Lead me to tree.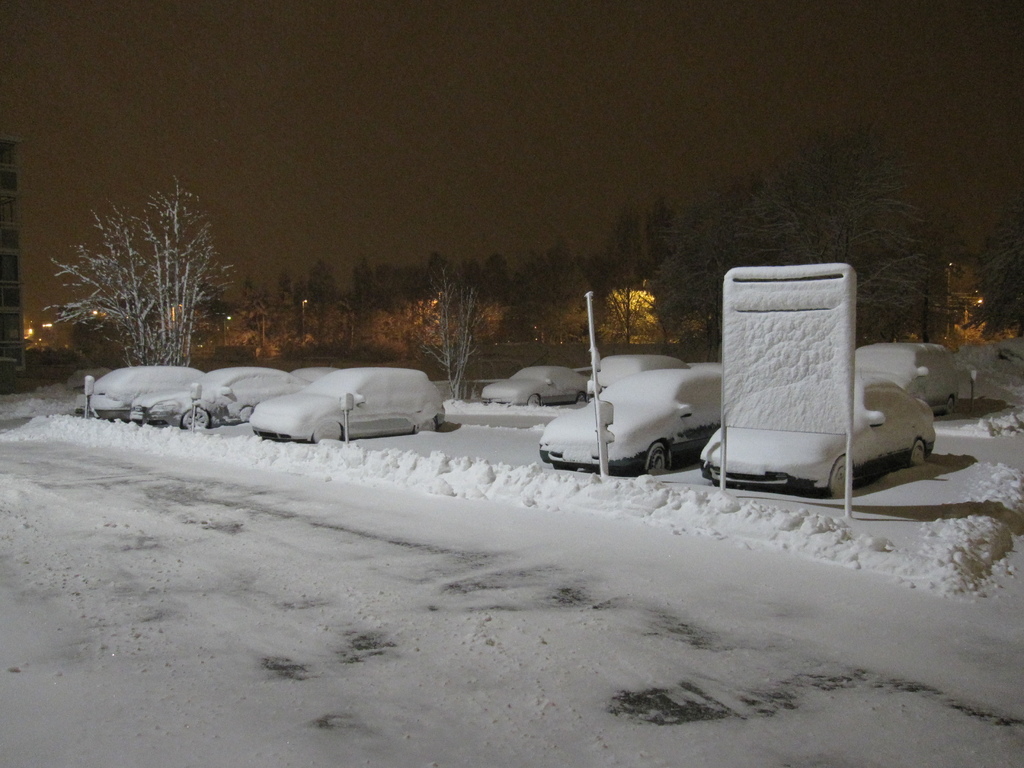
Lead to box(56, 173, 234, 362).
